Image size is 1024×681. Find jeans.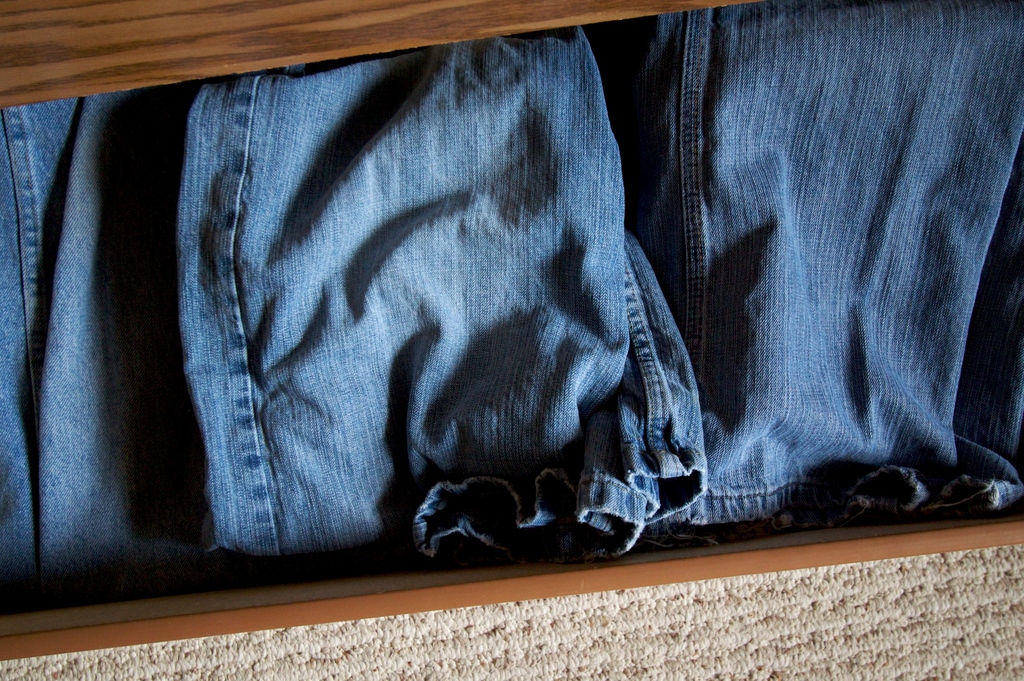
bbox(128, 29, 723, 559).
